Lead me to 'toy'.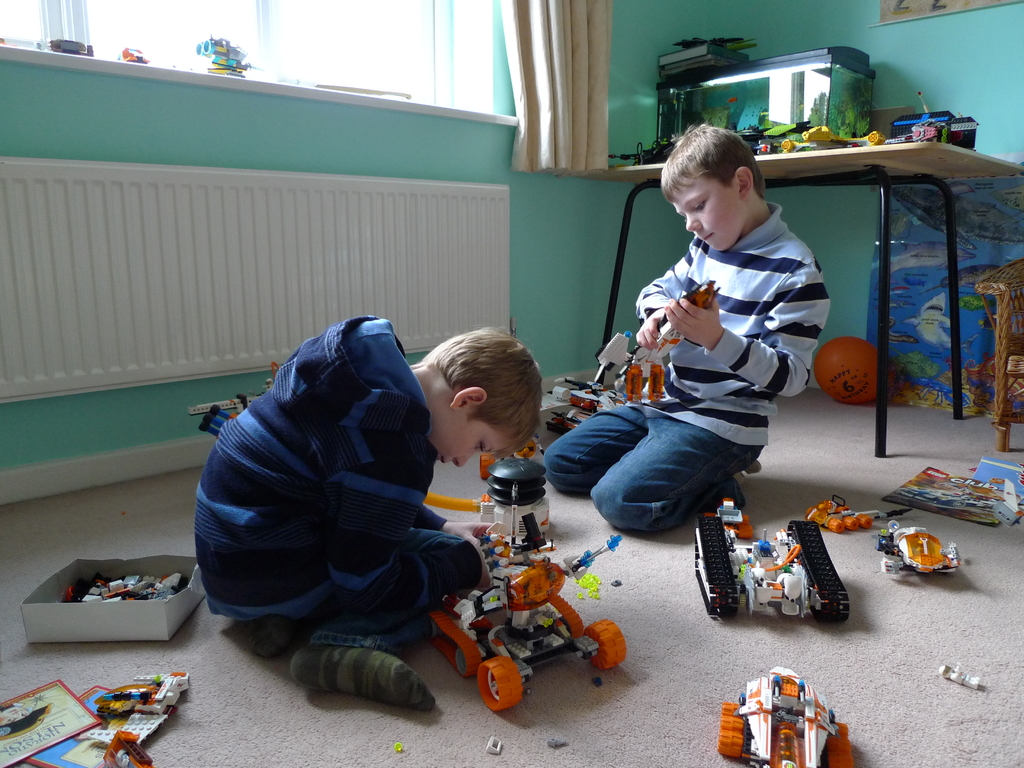
Lead to left=704, top=495, right=756, bottom=541.
